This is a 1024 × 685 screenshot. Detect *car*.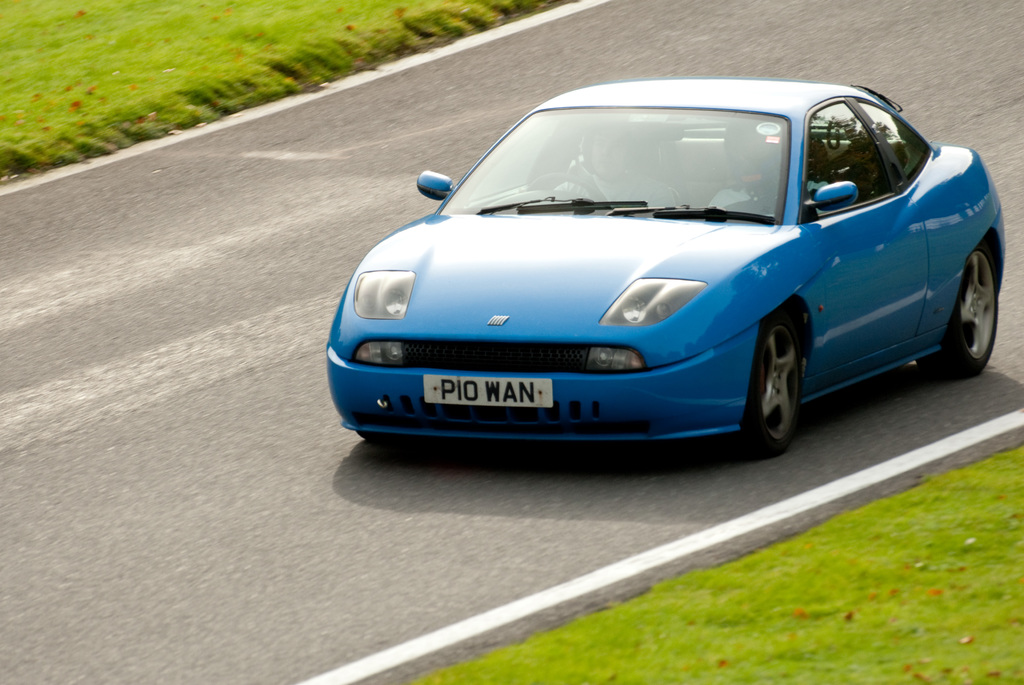
323:77:1006:459.
